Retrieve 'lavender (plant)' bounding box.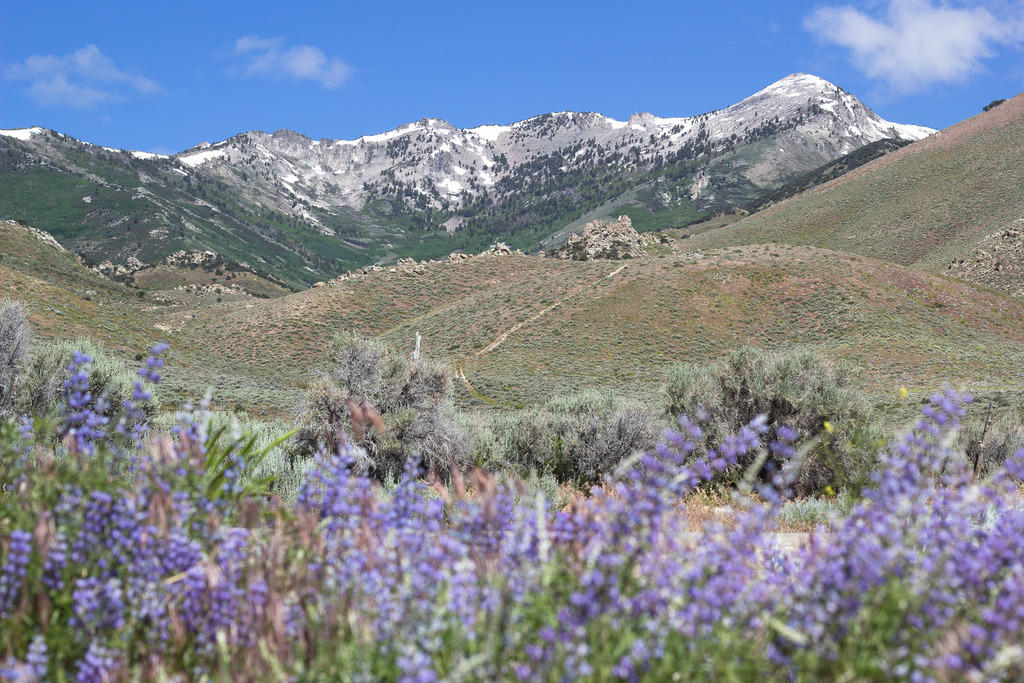
Bounding box: x1=876, y1=375, x2=968, y2=494.
